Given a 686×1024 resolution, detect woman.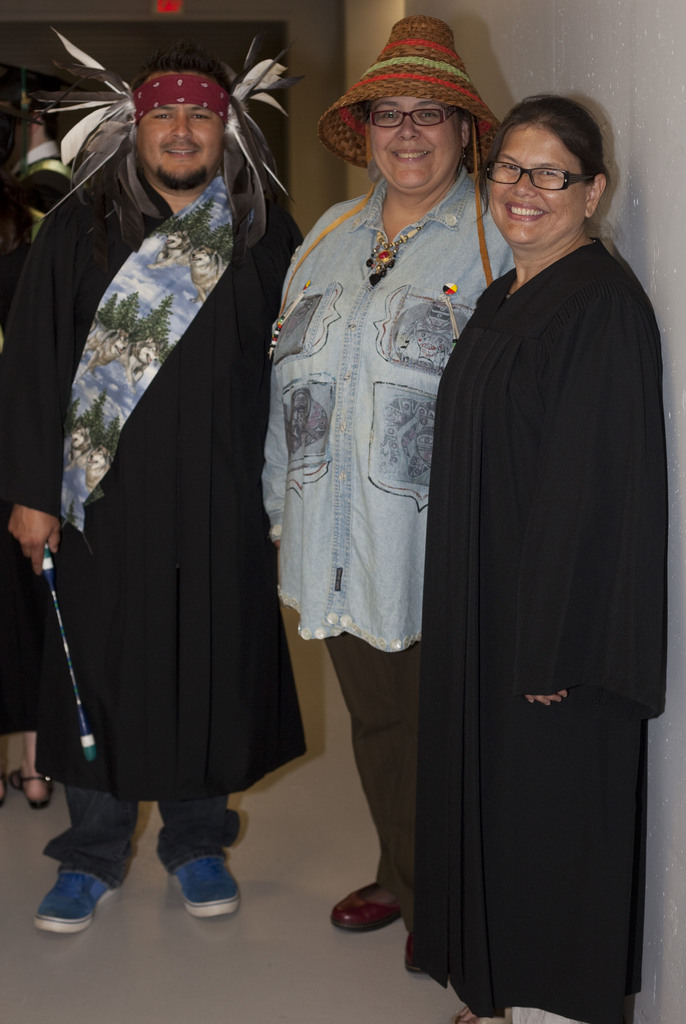
region(261, 19, 523, 939).
